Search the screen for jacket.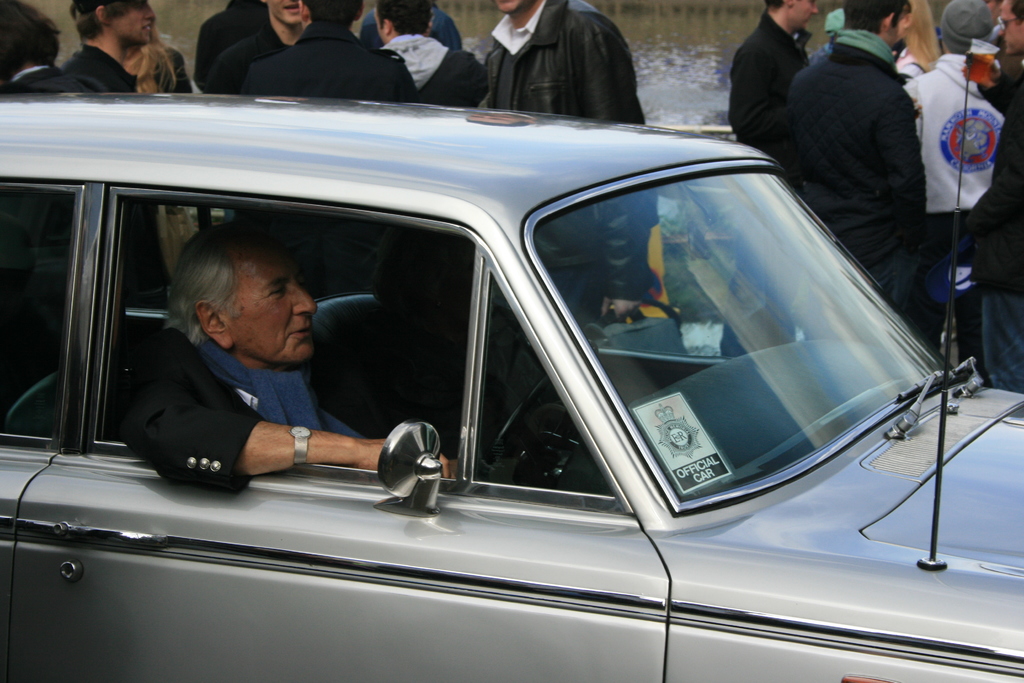
Found at detection(726, 7, 803, 144).
